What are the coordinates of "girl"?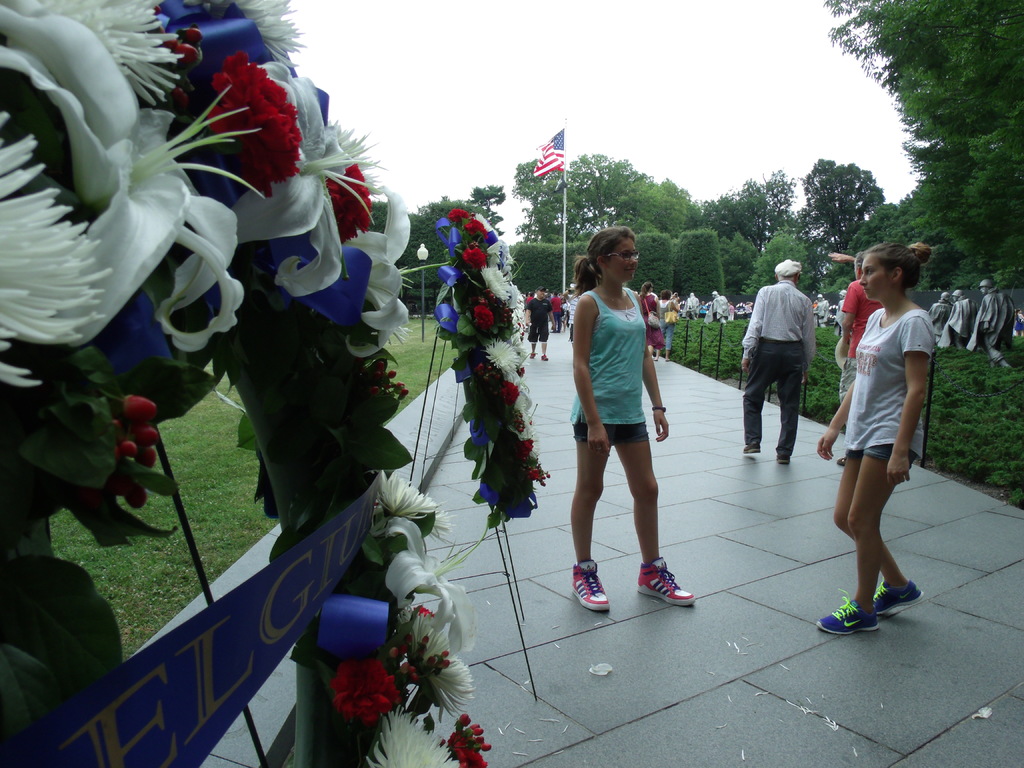
[left=816, top=239, right=939, bottom=636].
